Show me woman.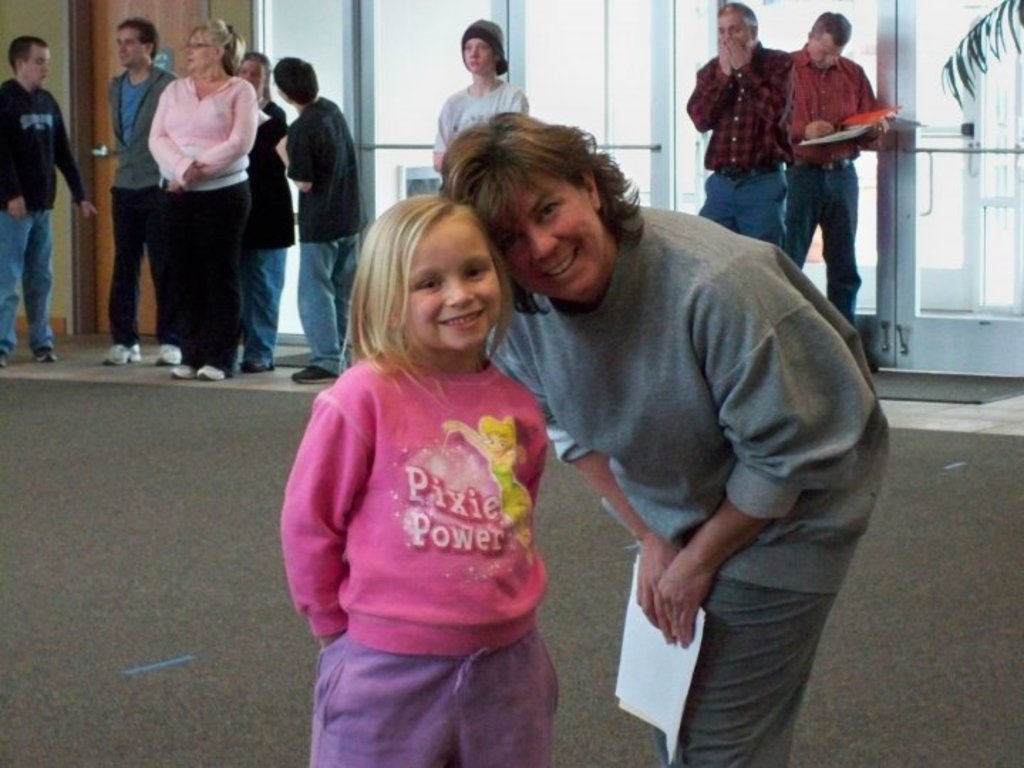
woman is here: BBox(149, 24, 257, 381).
